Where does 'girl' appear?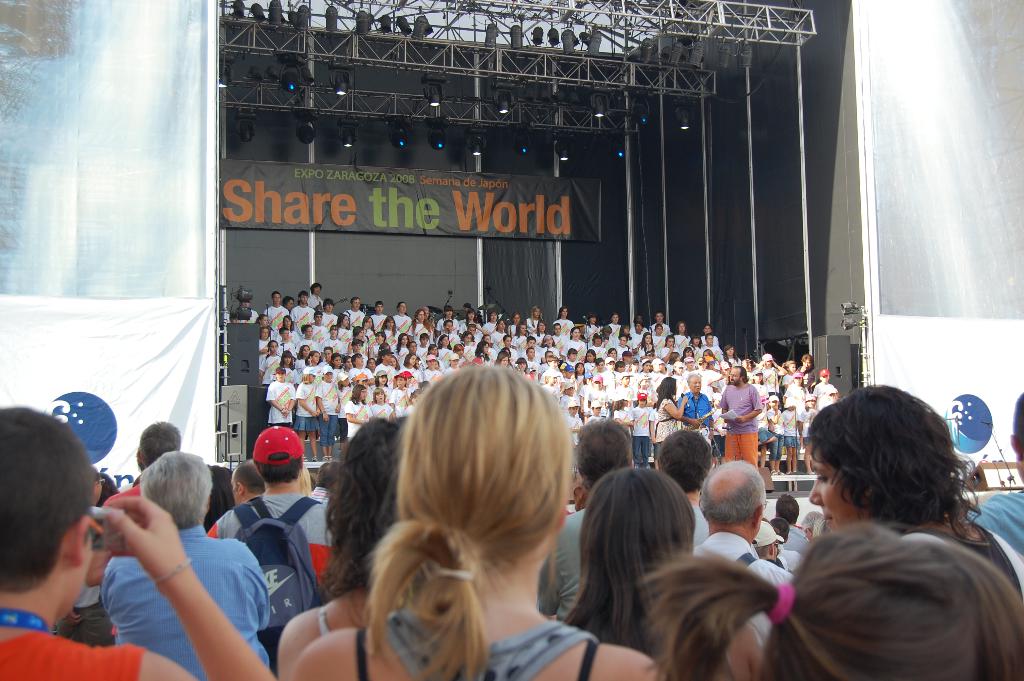
Appears at {"x1": 344, "y1": 384, "x2": 372, "y2": 436}.
